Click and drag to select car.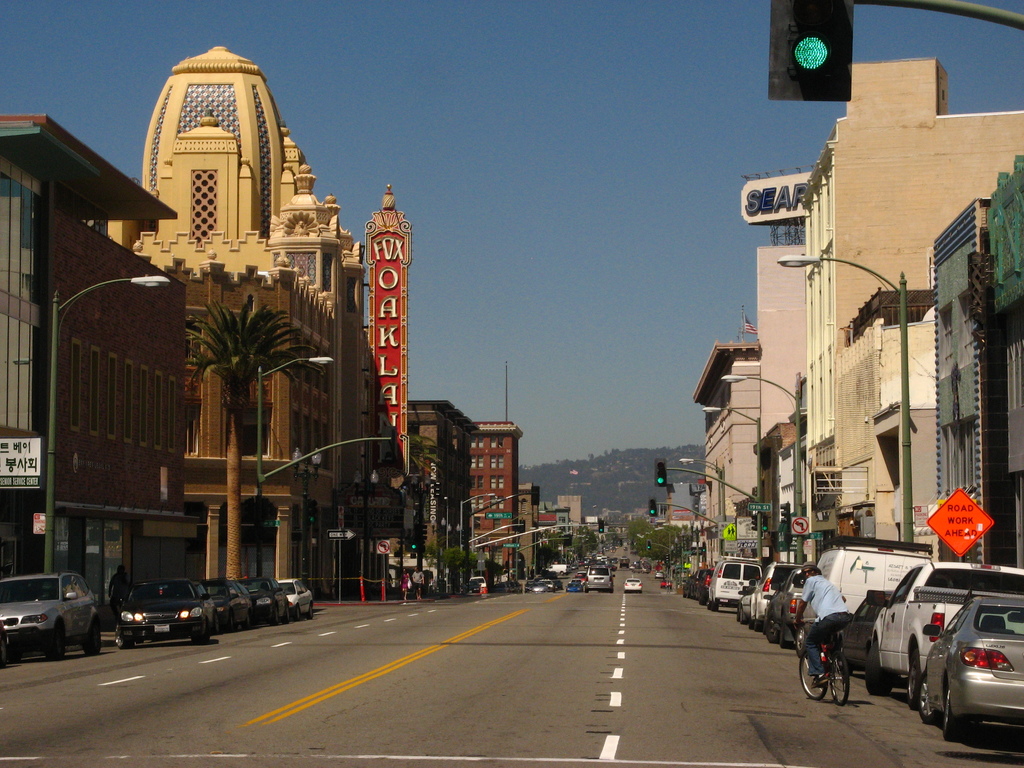
Selection: 283:575:316:607.
